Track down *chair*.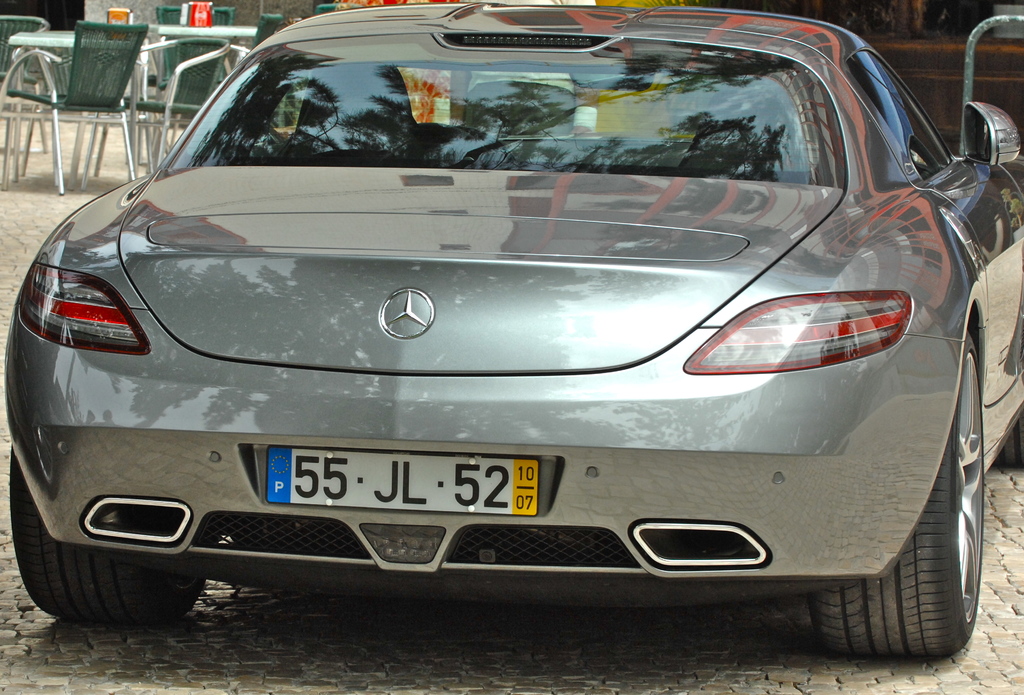
Tracked to 312, 3, 356, 16.
